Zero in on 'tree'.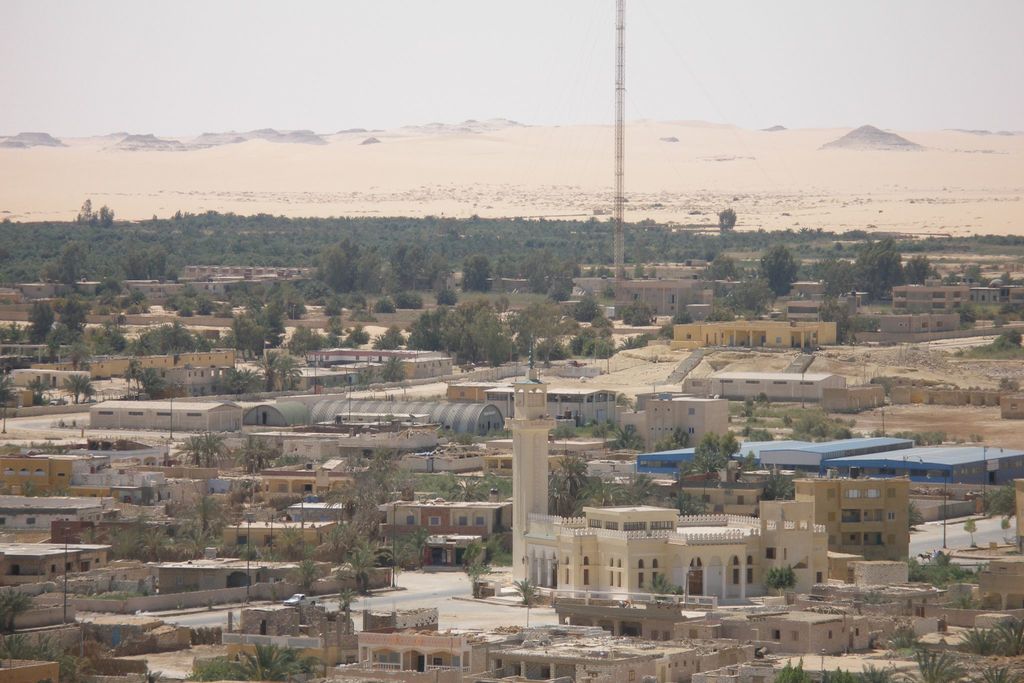
Zeroed in: box=[0, 588, 48, 608].
